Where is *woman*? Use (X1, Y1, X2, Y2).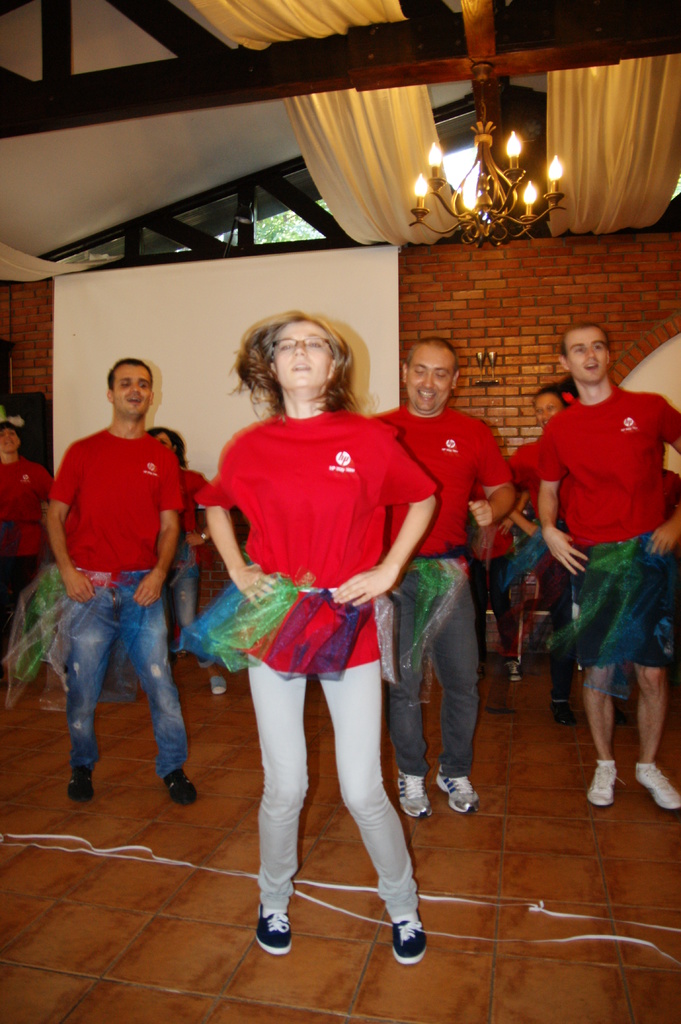
(220, 312, 421, 931).
